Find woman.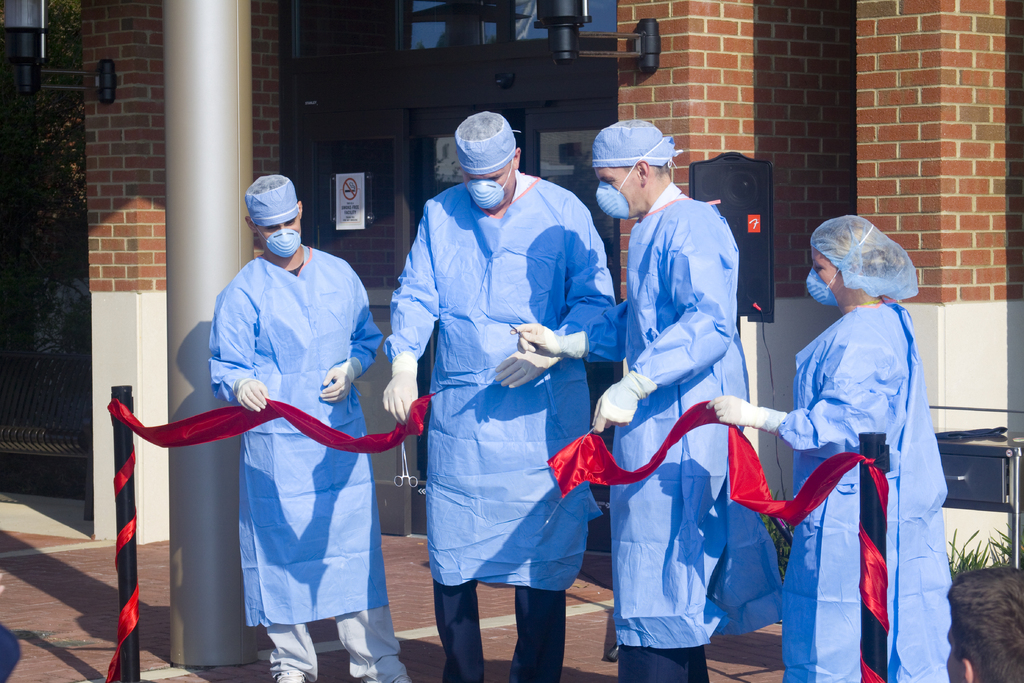
[x1=751, y1=212, x2=945, y2=682].
